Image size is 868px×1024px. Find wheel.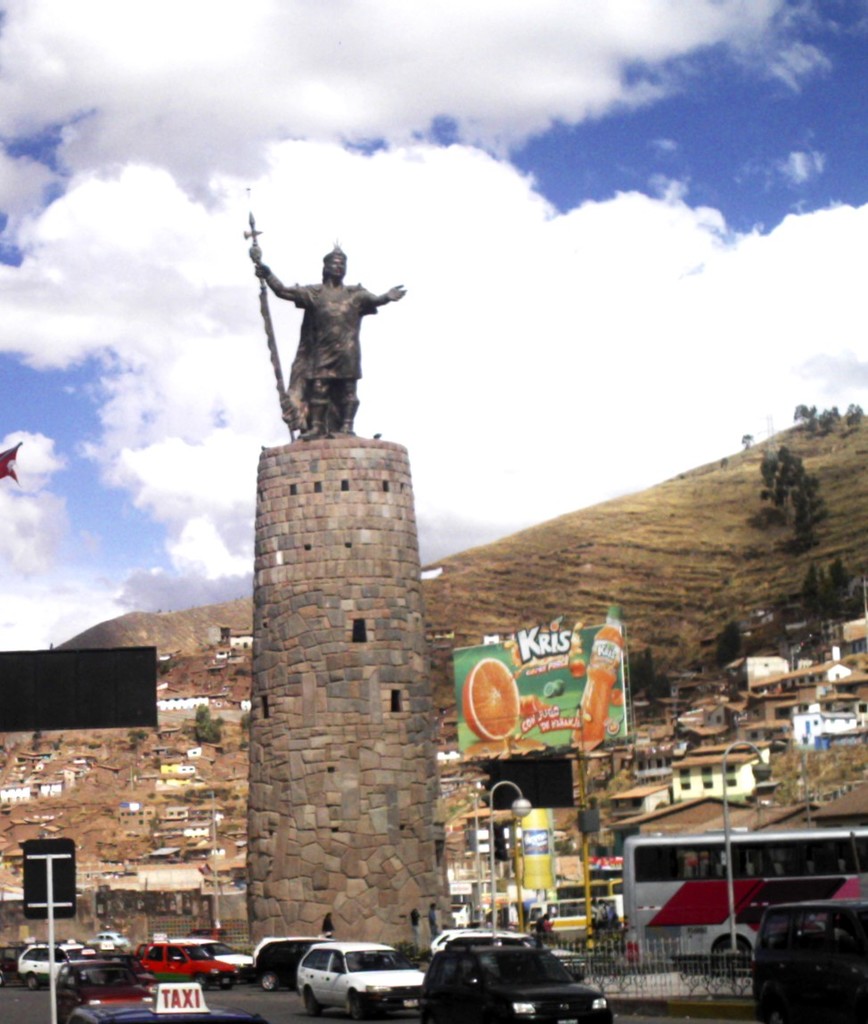
(218,971,236,989).
